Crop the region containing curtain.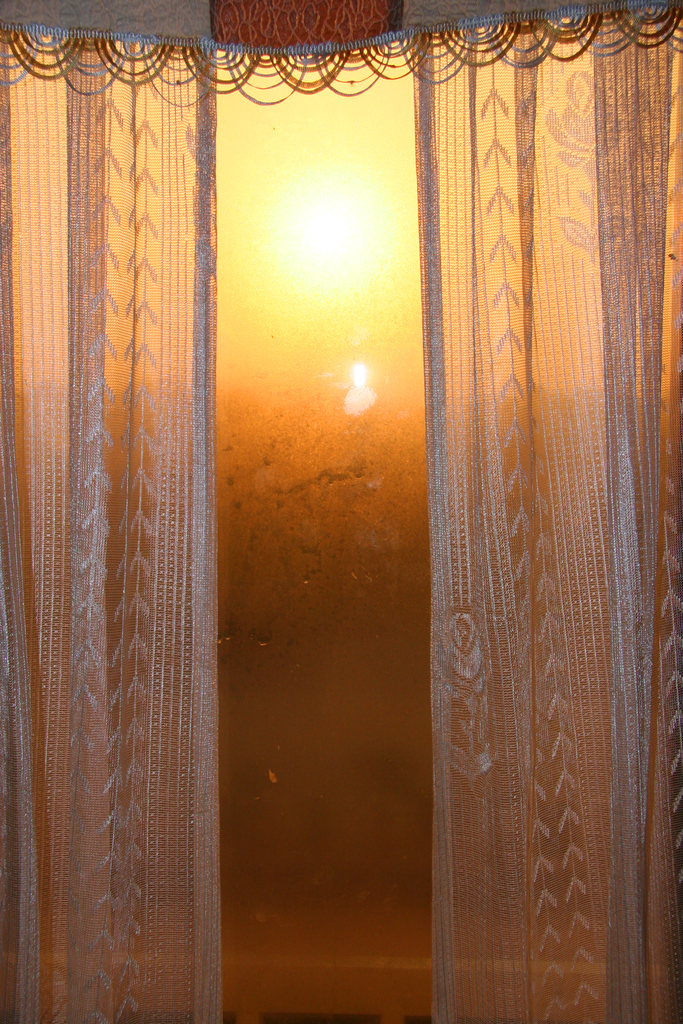
Crop region: (left=399, top=0, right=682, bottom=1023).
